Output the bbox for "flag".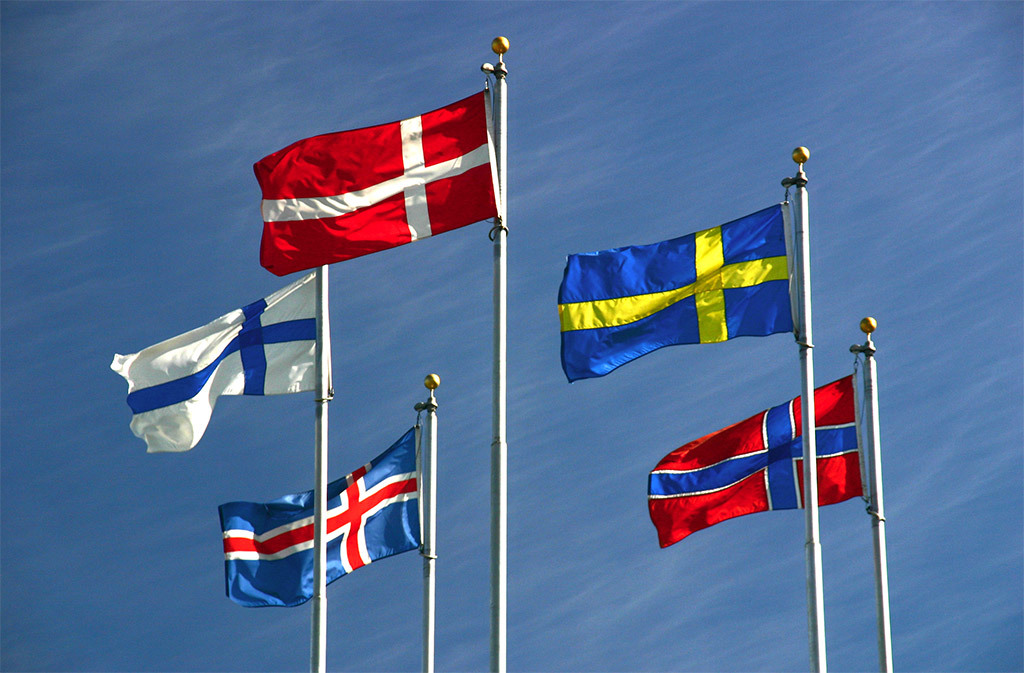
(112,266,326,466).
